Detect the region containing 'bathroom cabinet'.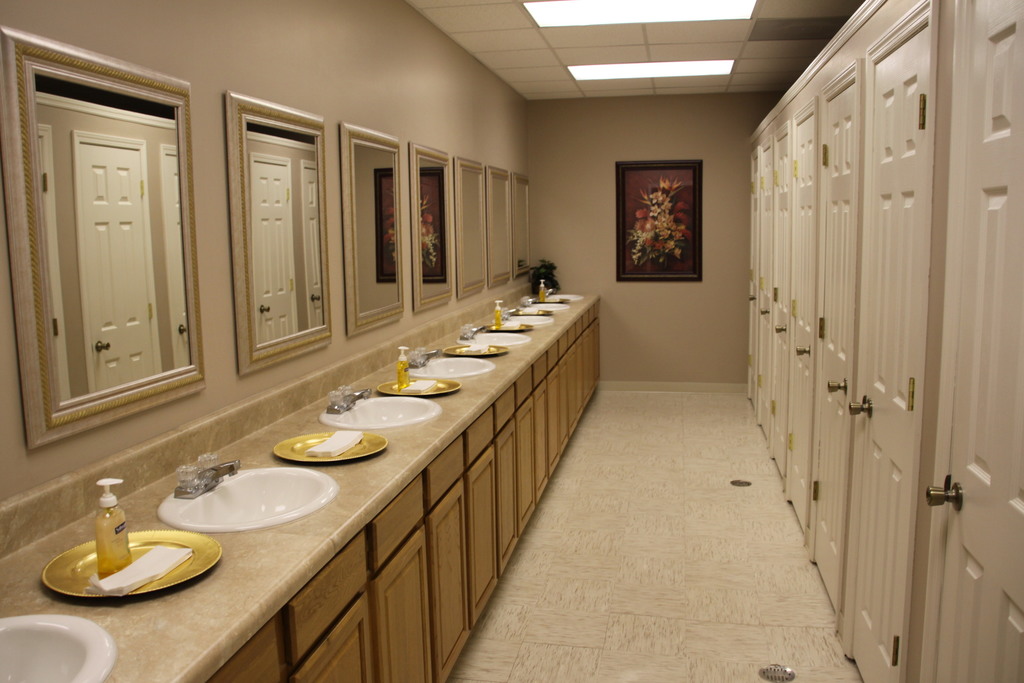
[left=208, top=299, right=602, bottom=682].
